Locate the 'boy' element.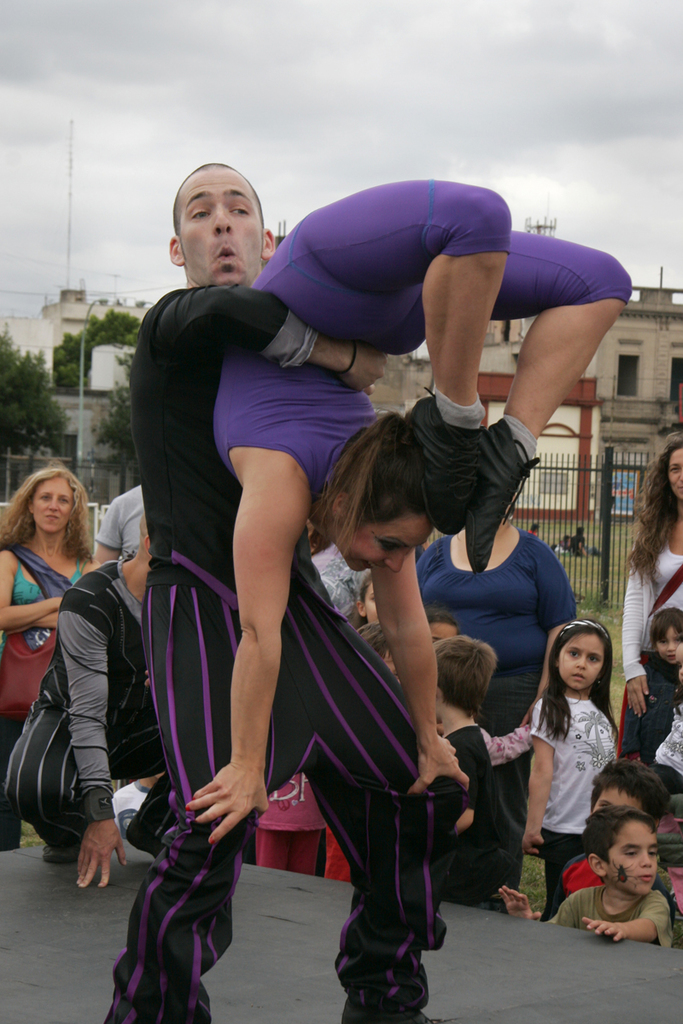
Element bbox: region(551, 754, 682, 957).
